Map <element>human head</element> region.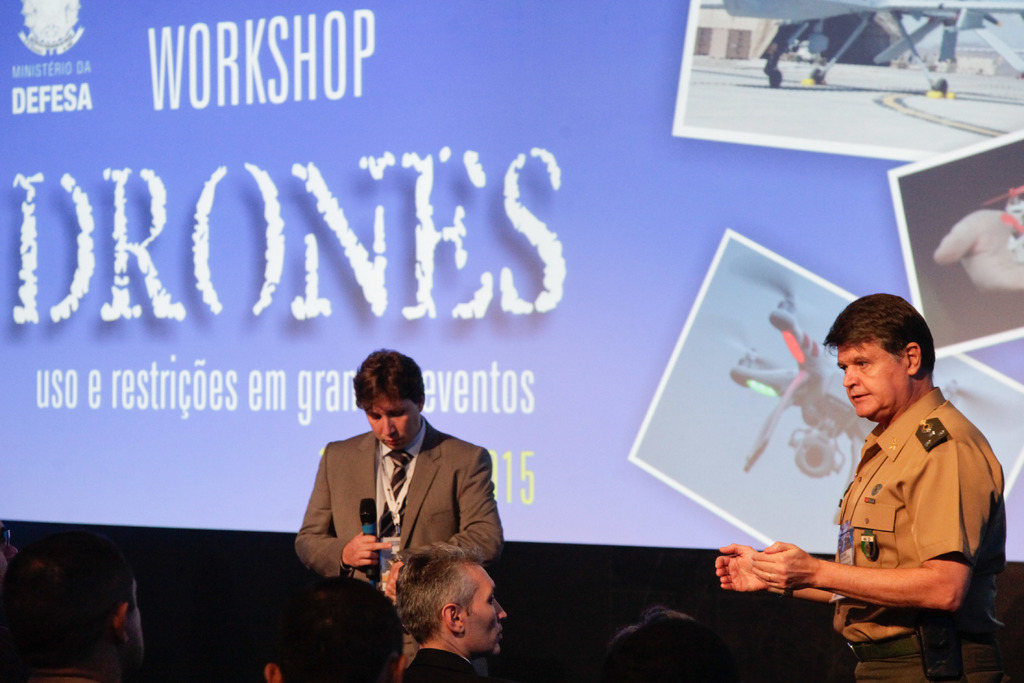
Mapped to box(349, 345, 428, 447).
